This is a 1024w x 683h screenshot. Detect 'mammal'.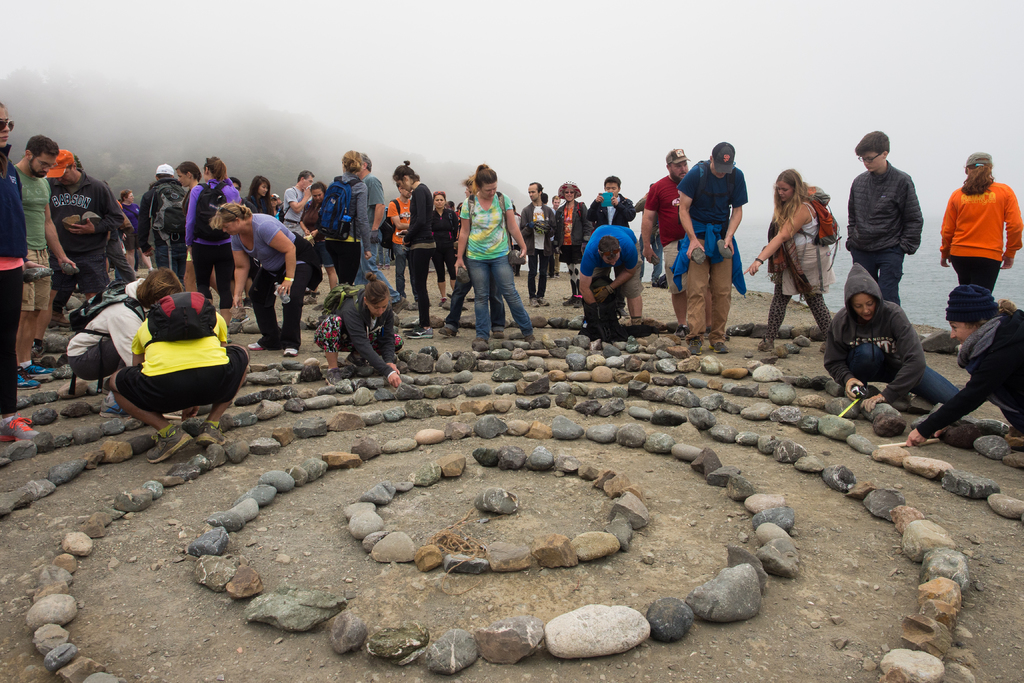
rect(436, 174, 505, 336).
